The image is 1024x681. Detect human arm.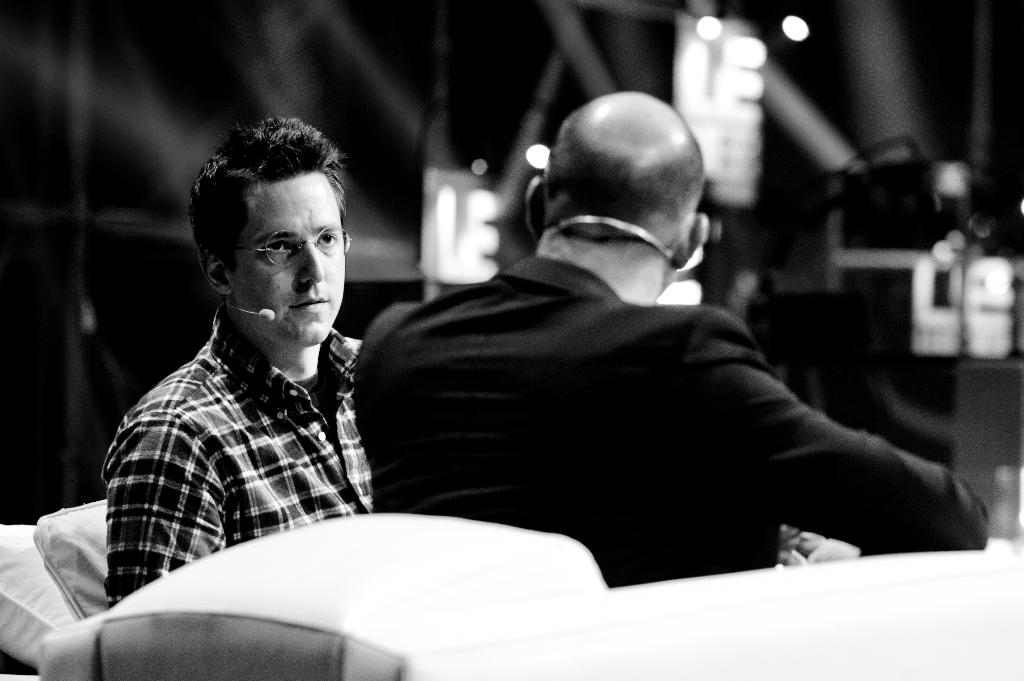
Detection: (x1=685, y1=307, x2=1004, y2=577).
